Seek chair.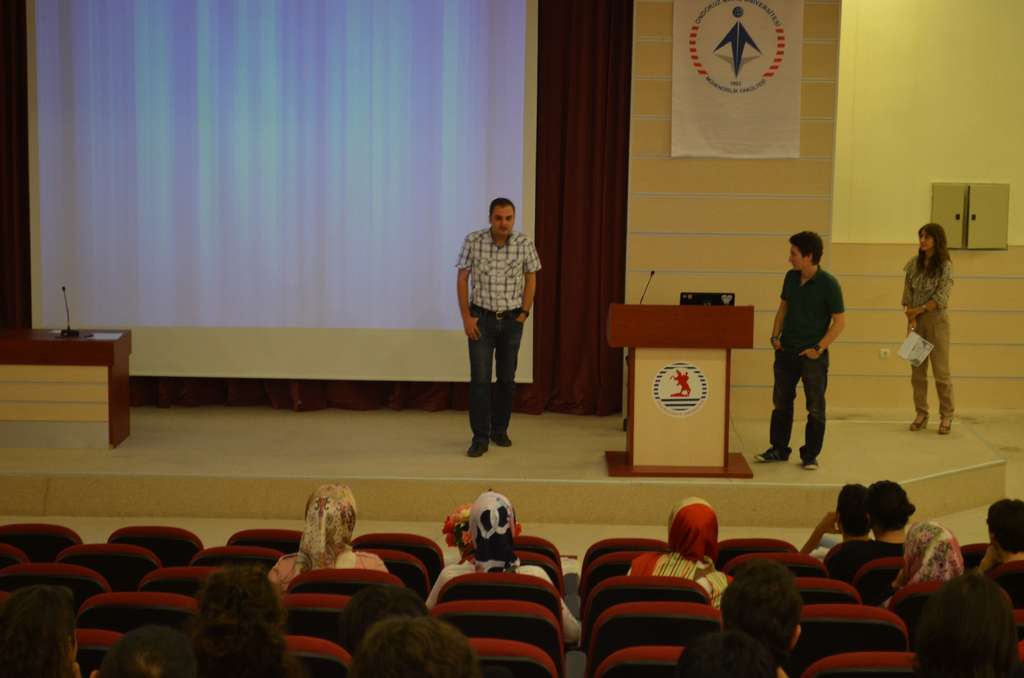
[436,571,570,633].
